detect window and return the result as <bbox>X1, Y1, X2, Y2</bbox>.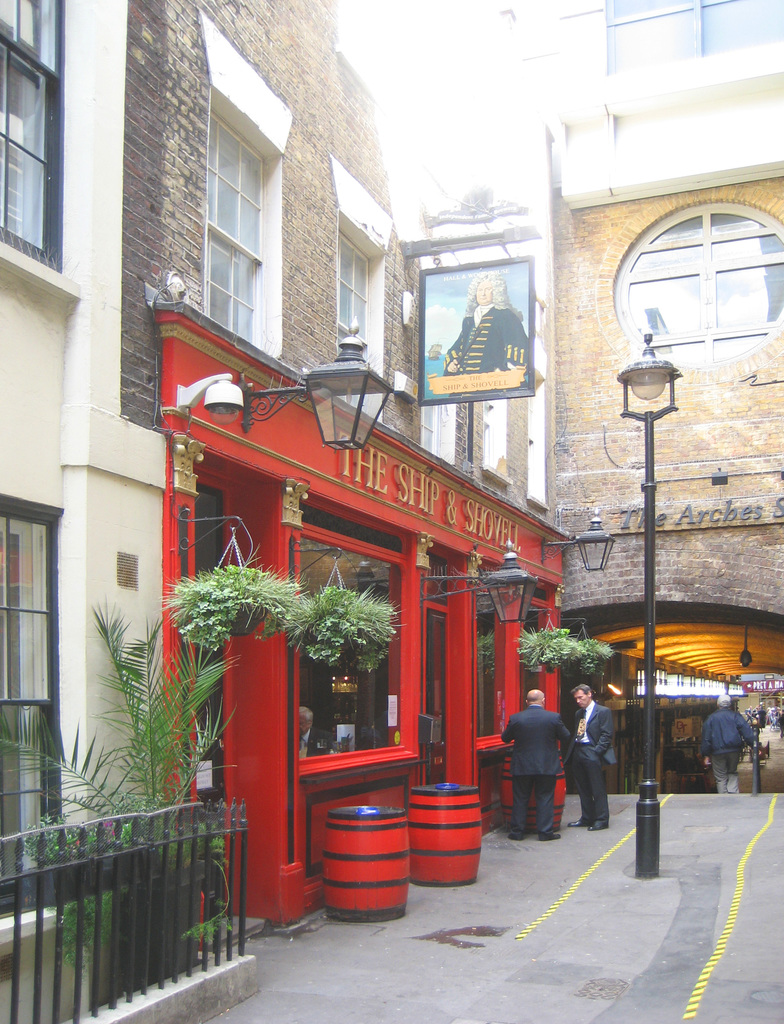
<bbox>603, 199, 783, 351</bbox>.
